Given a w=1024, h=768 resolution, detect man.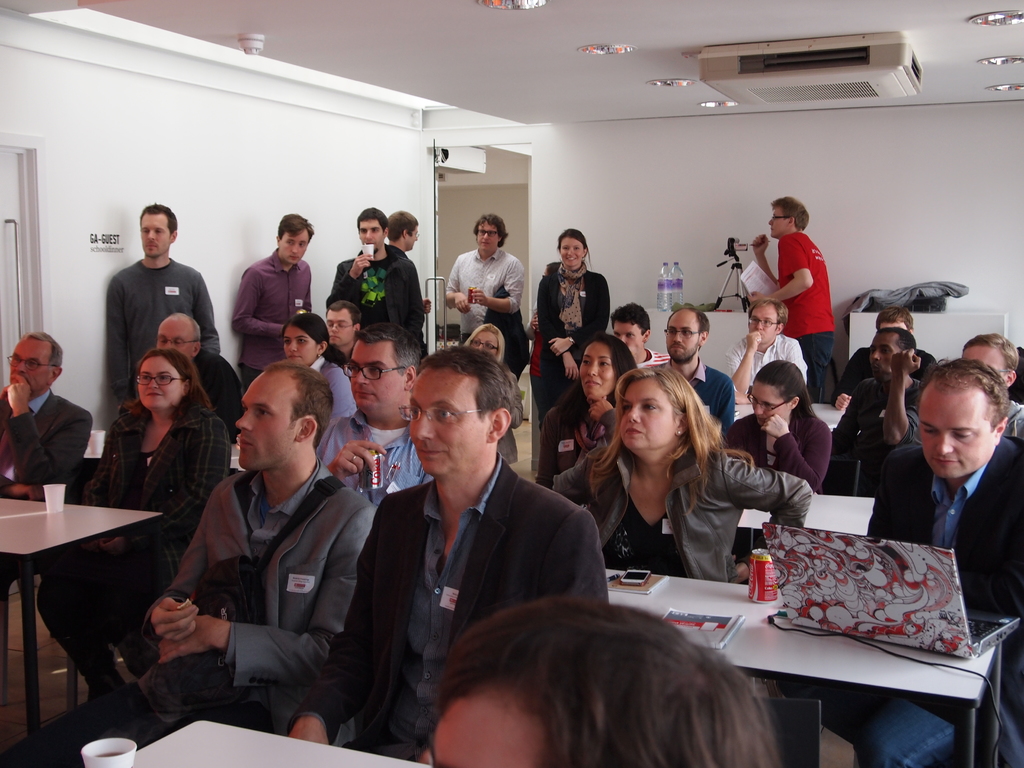
(x1=107, y1=200, x2=222, y2=407).
